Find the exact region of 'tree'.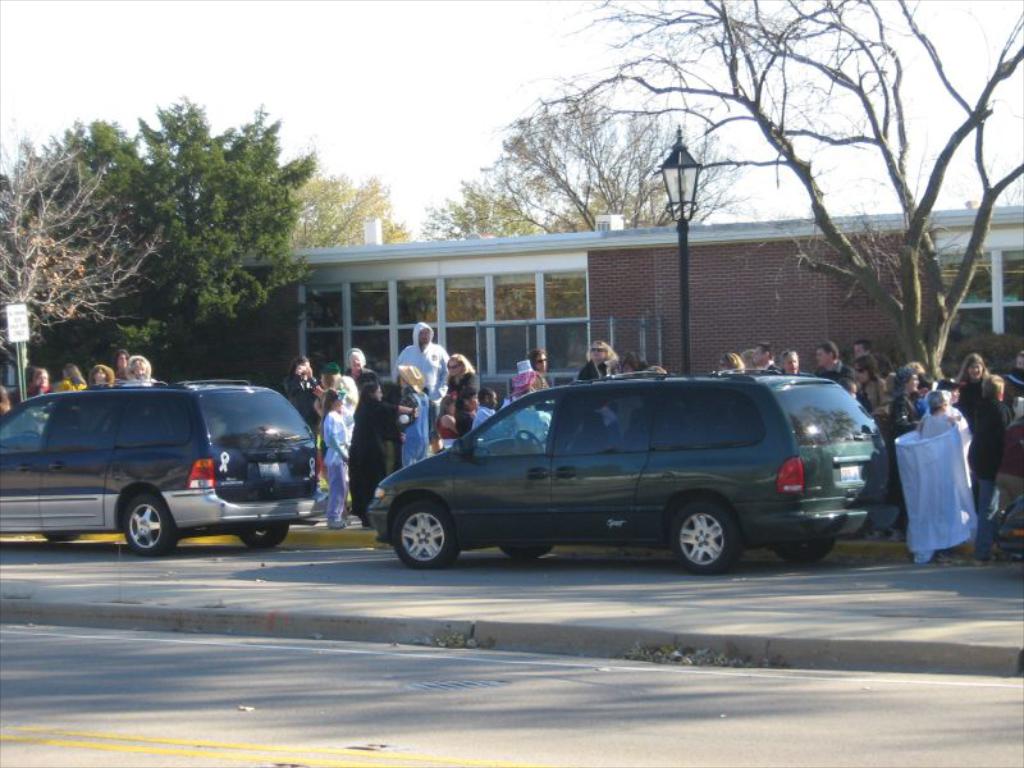
Exact region: 296 182 408 241.
